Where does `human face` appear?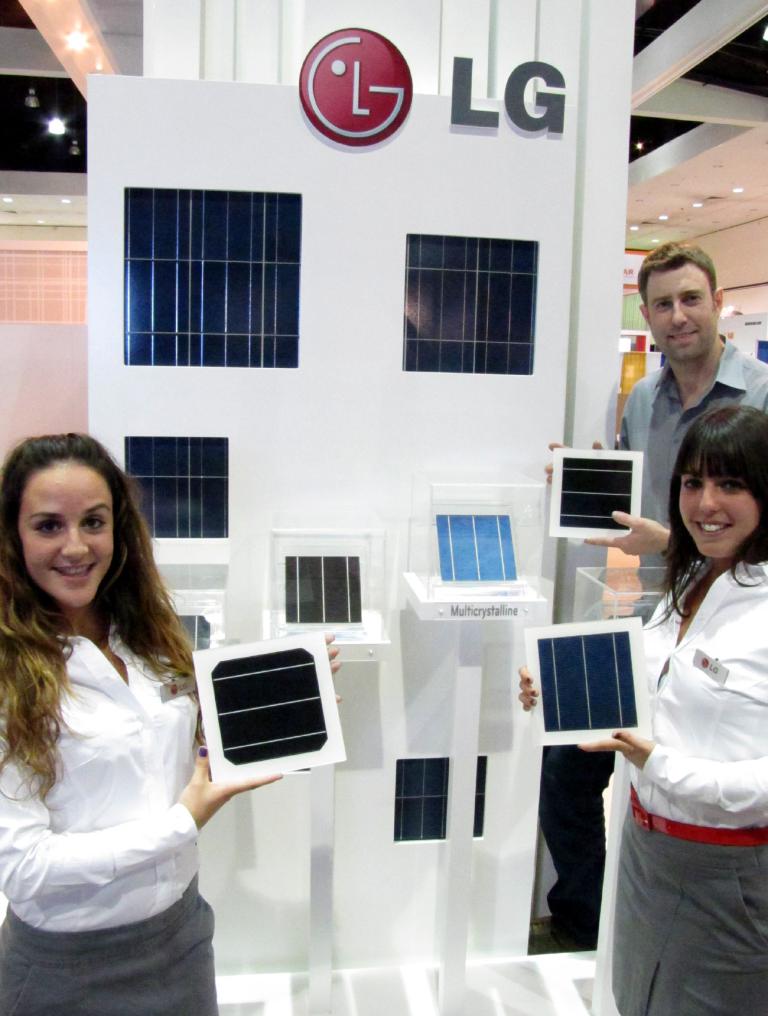
Appears at region(680, 451, 764, 559).
